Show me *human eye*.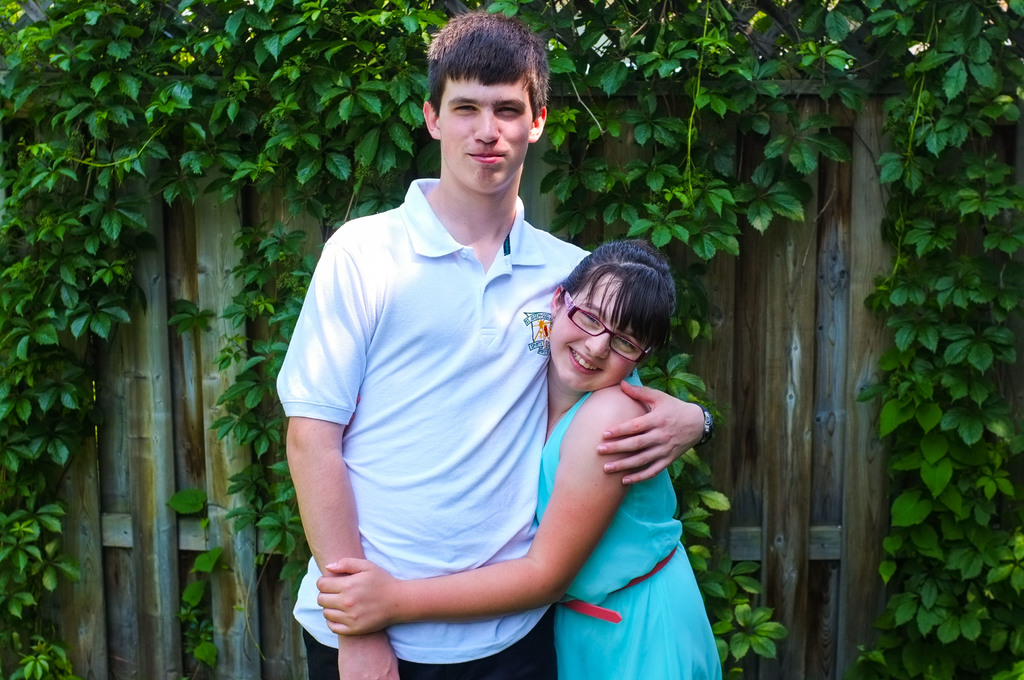
*human eye* is here: {"left": 579, "top": 309, "right": 598, "bottom": 325}.
